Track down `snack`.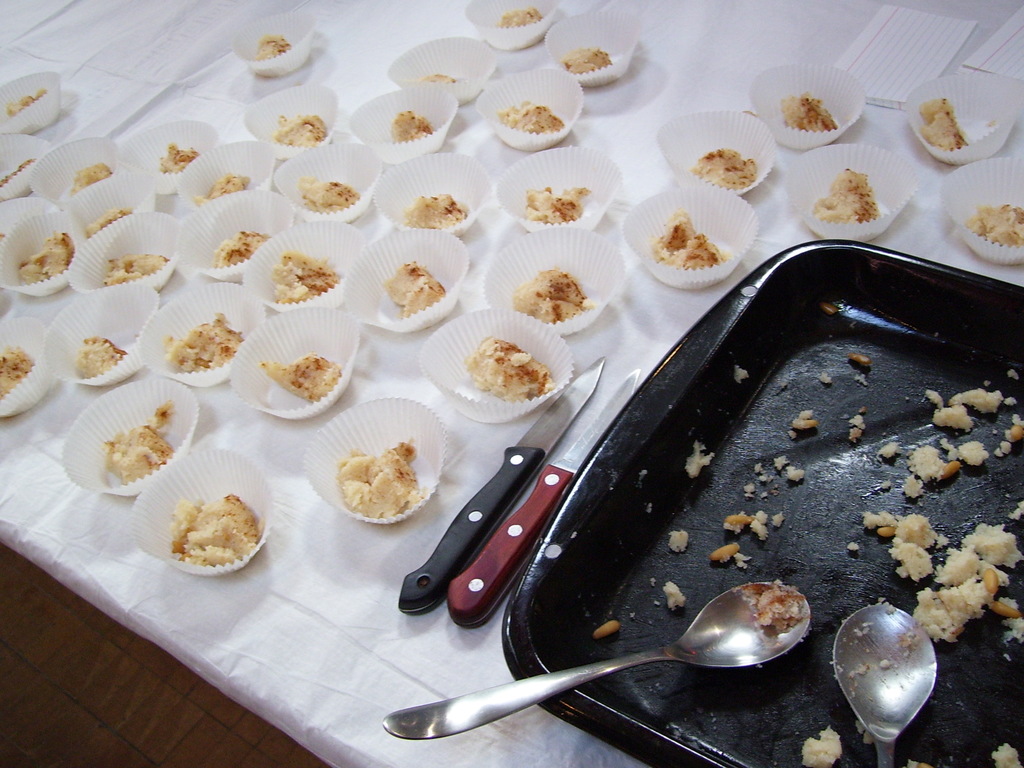
Tracked to 678, 145, 758, 188.
